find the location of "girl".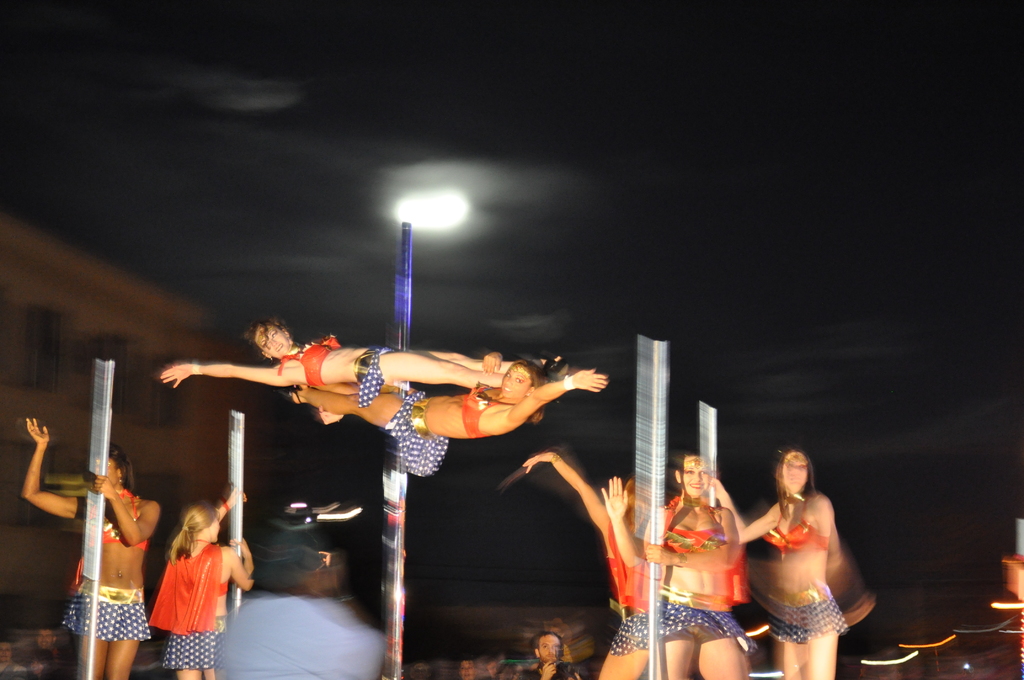
Location: 161, 319, 567, 386.
